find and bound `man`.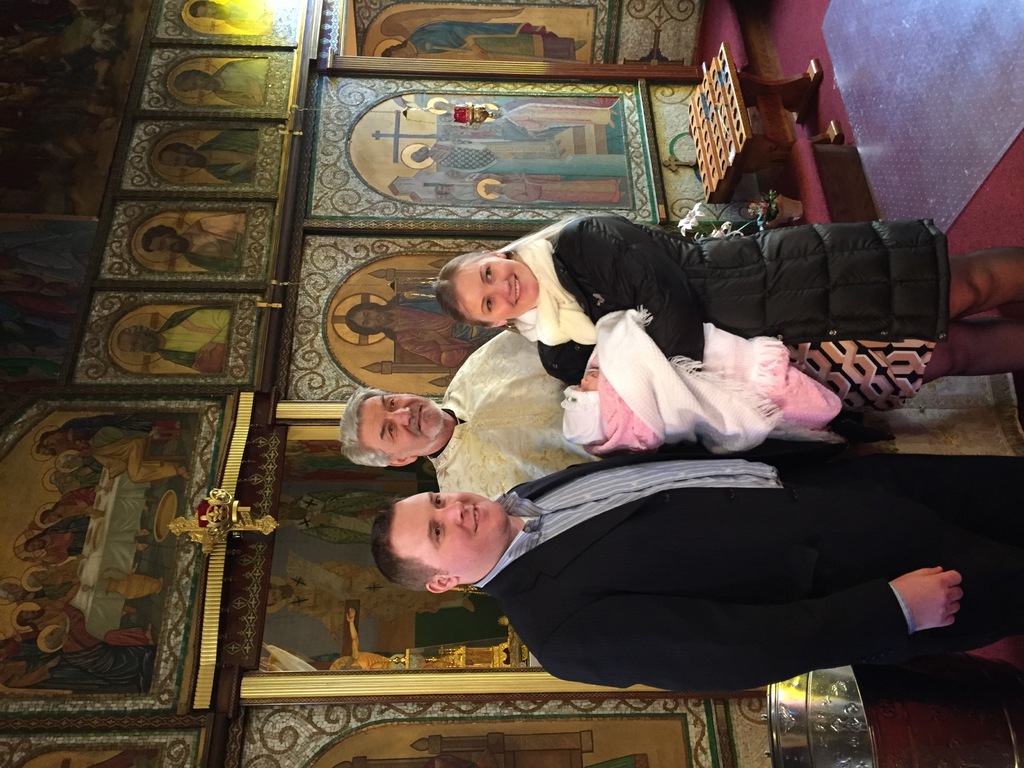
Bound: locate(44, 612, 157, 677).
